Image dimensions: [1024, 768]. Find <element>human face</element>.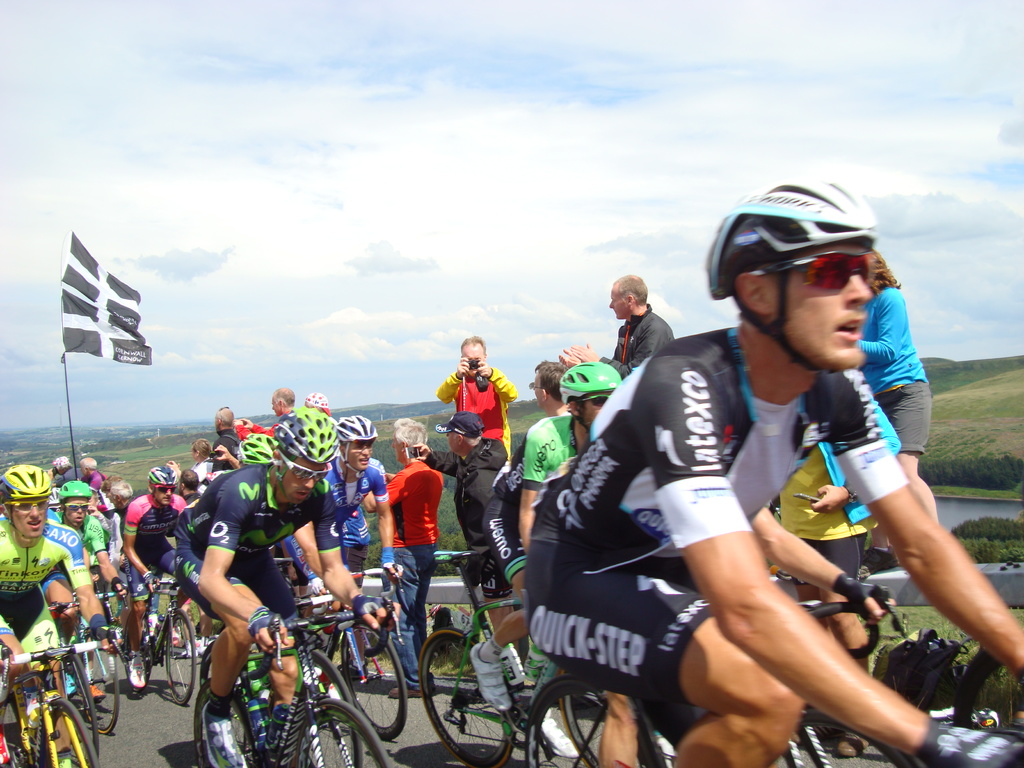
532:373:543:406.
